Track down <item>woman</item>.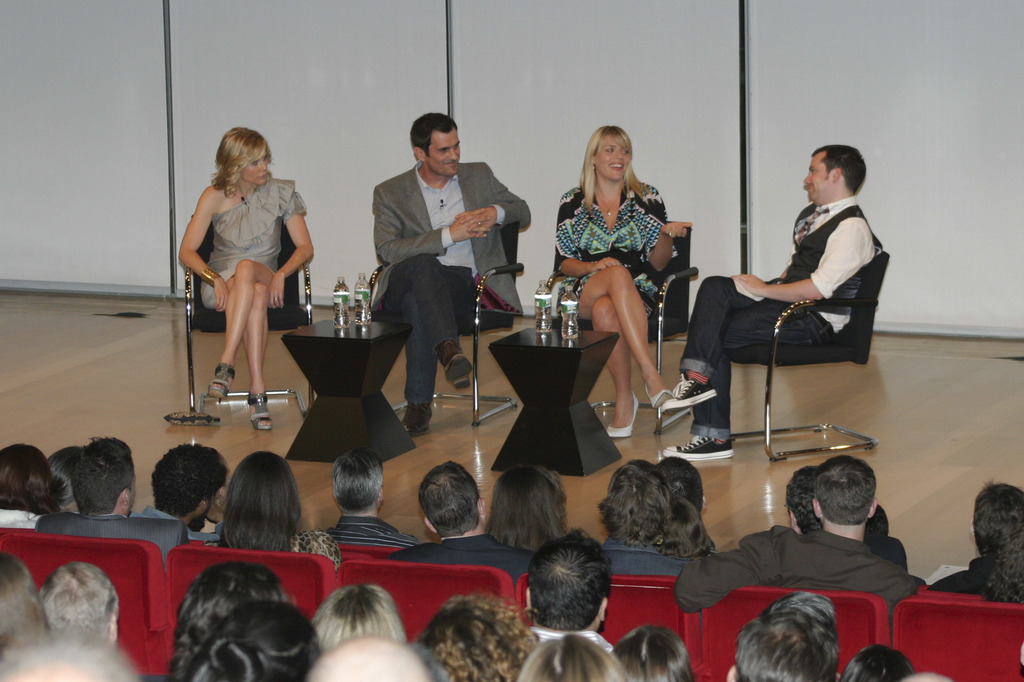
Tracked to left=656, top=452, right=716, bottom=558.
